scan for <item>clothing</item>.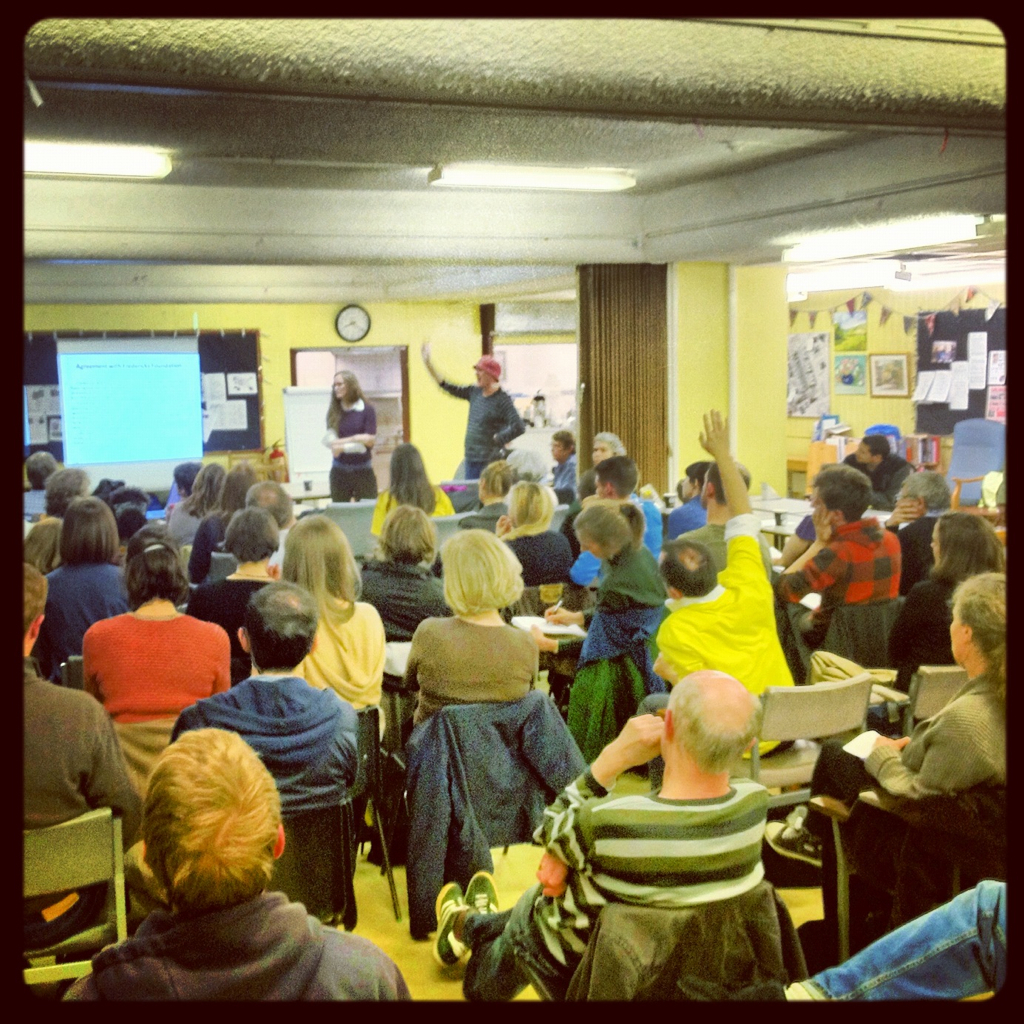
Scan result: [789,523,897,654].
